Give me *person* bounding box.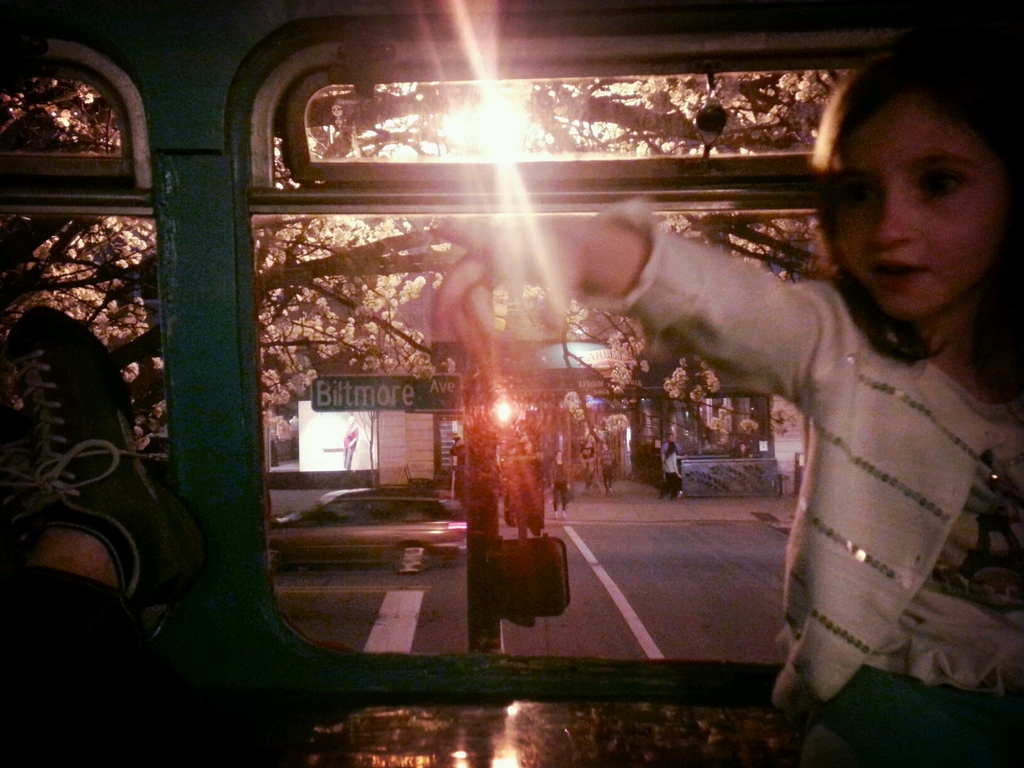
{"x1": 422, "y1": 44, "x2": 1023, "y2": 767}.
